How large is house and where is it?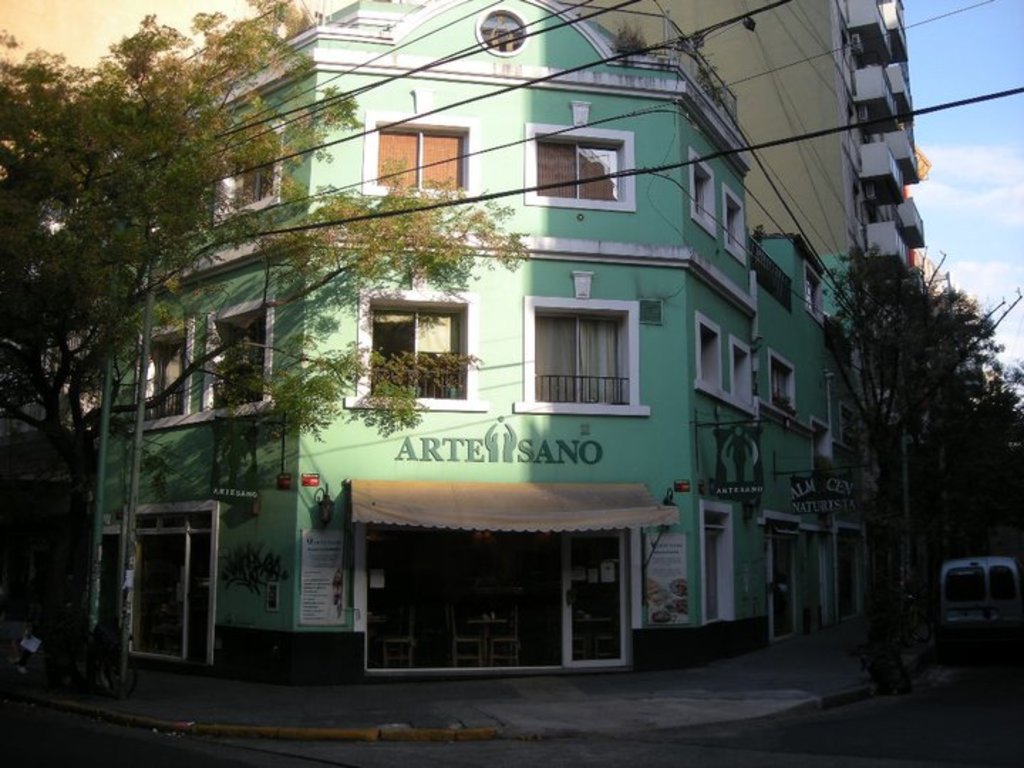
Bounding box: select_region(90, 0, 890, 703).
